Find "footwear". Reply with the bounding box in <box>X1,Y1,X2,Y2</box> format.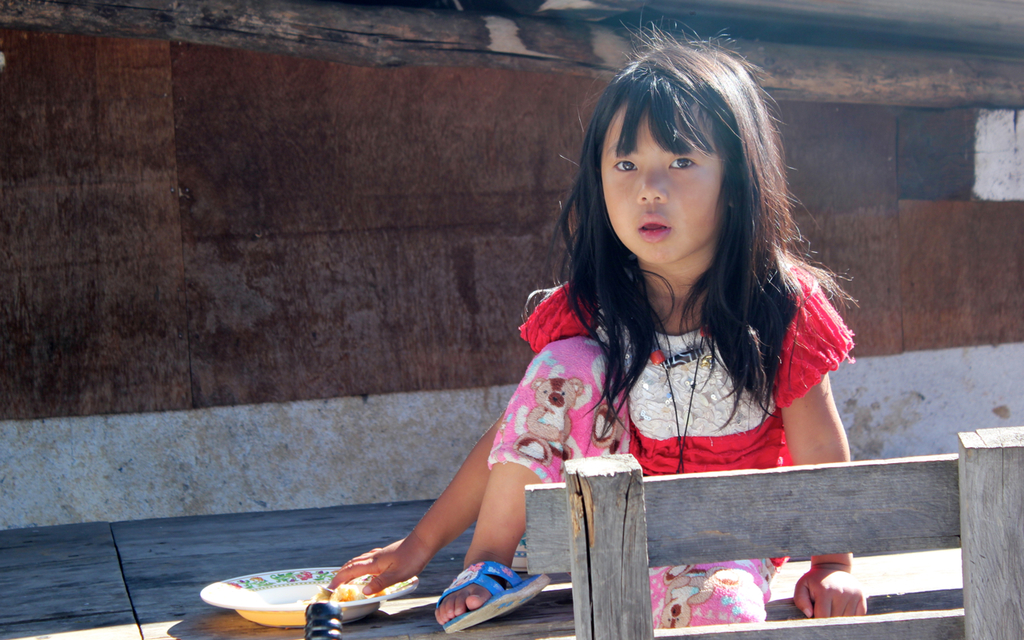
<box>436,560,523,623</box>.
